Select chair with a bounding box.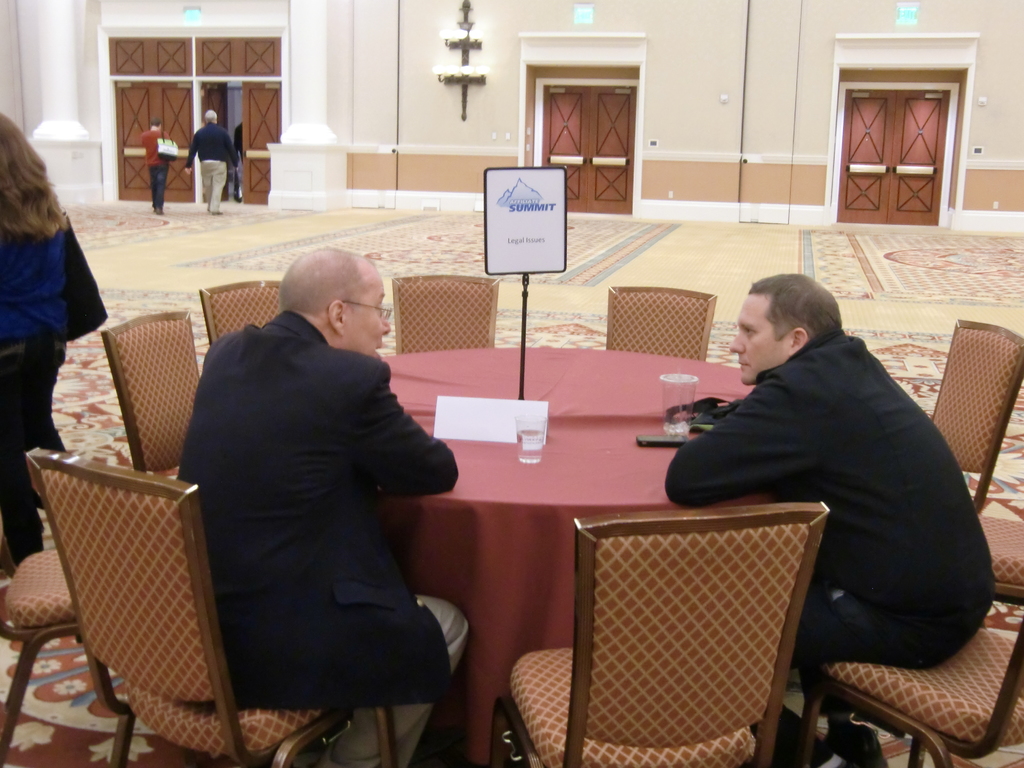
(left=196, top=278, right=288, bottom=345).
